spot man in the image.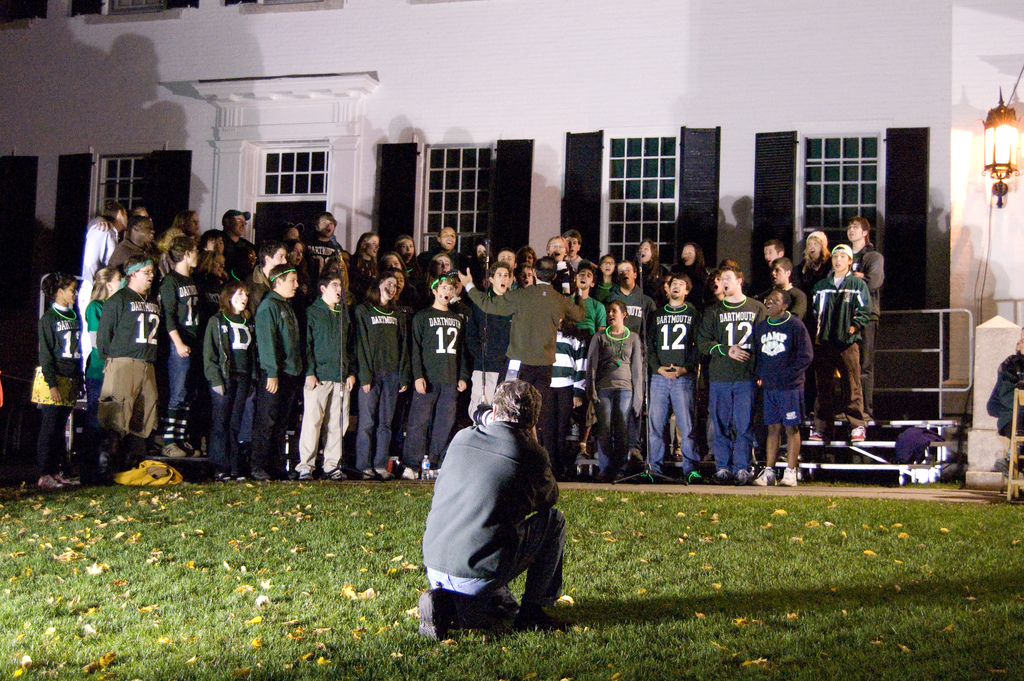
man found at select_region(646, 273, 701, 487).
